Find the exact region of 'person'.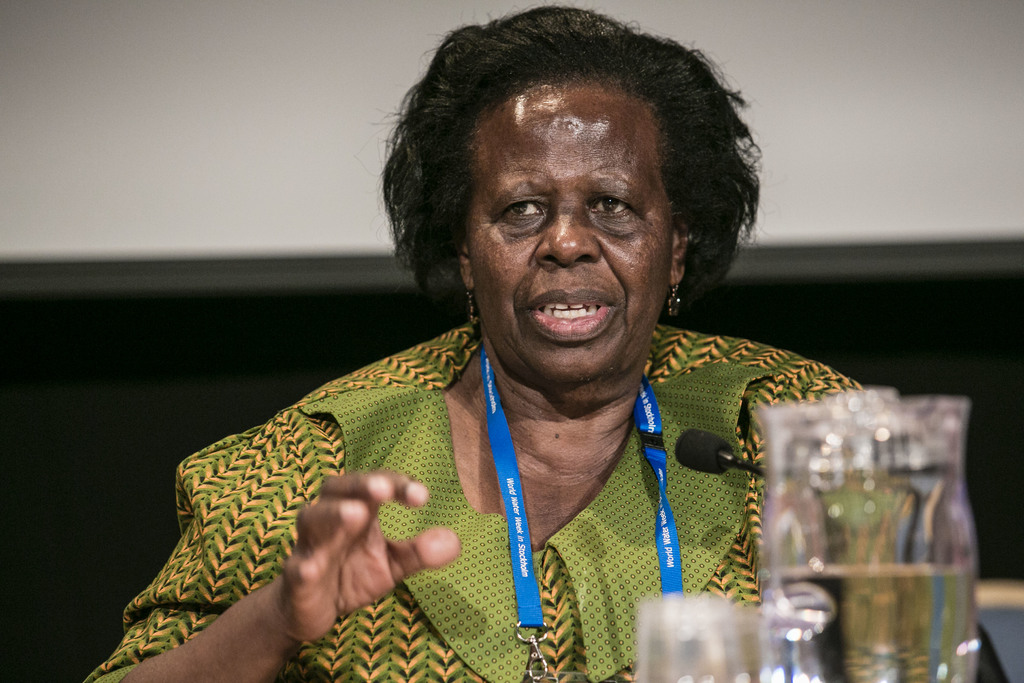
Exact region: x1=86, y1=0, x2=1011, y2=682.
